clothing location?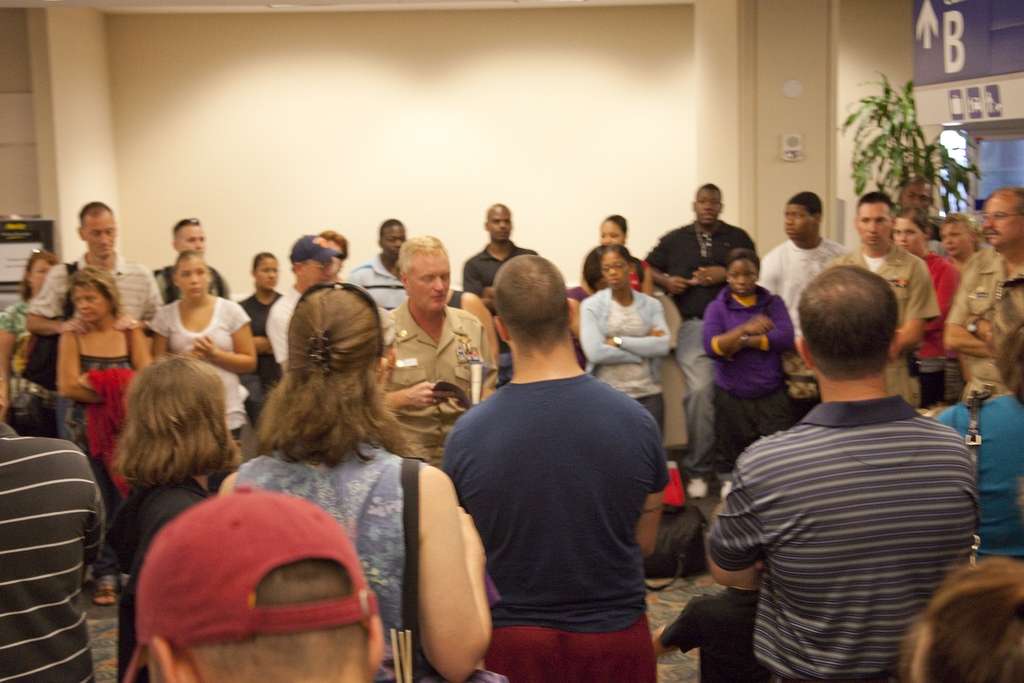
Rect(694, 398, 991, 682)
